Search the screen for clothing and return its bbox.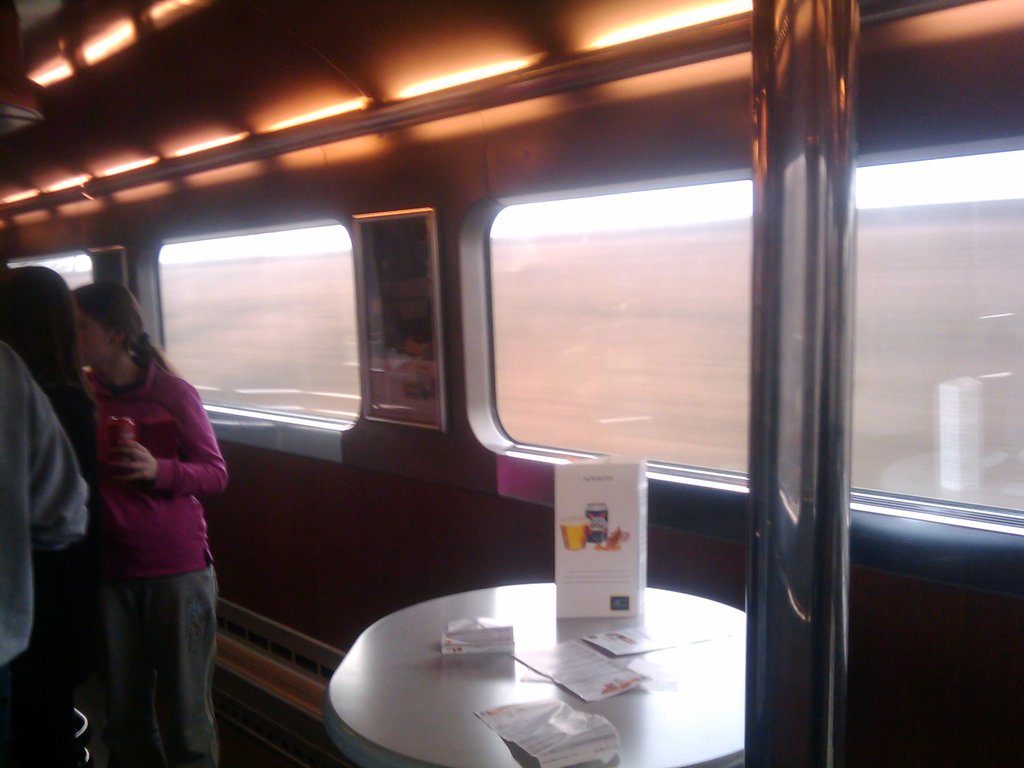
Found: (0,338,93,767).
